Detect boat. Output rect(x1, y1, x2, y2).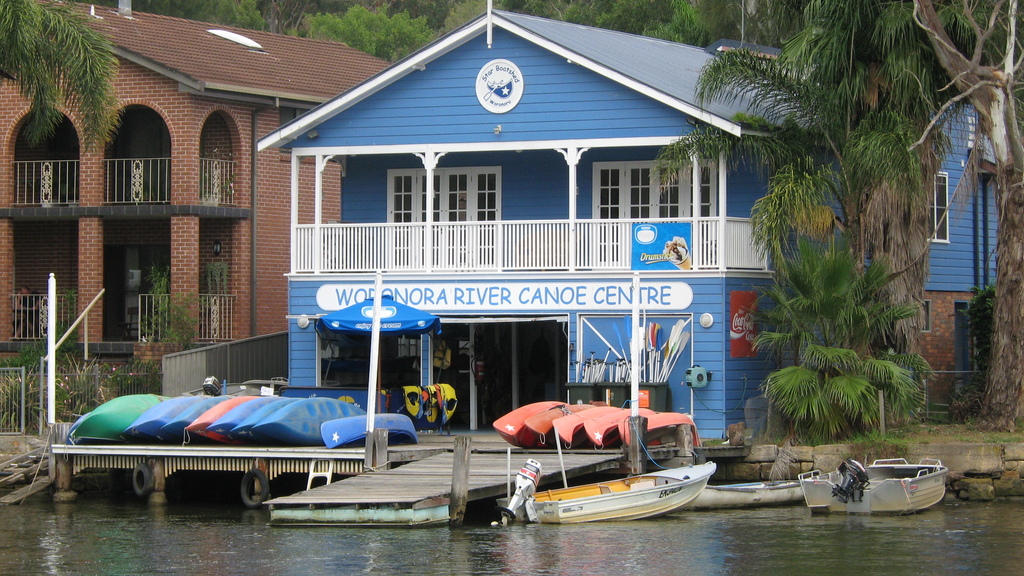
rect(607, 411, 703, 454).
